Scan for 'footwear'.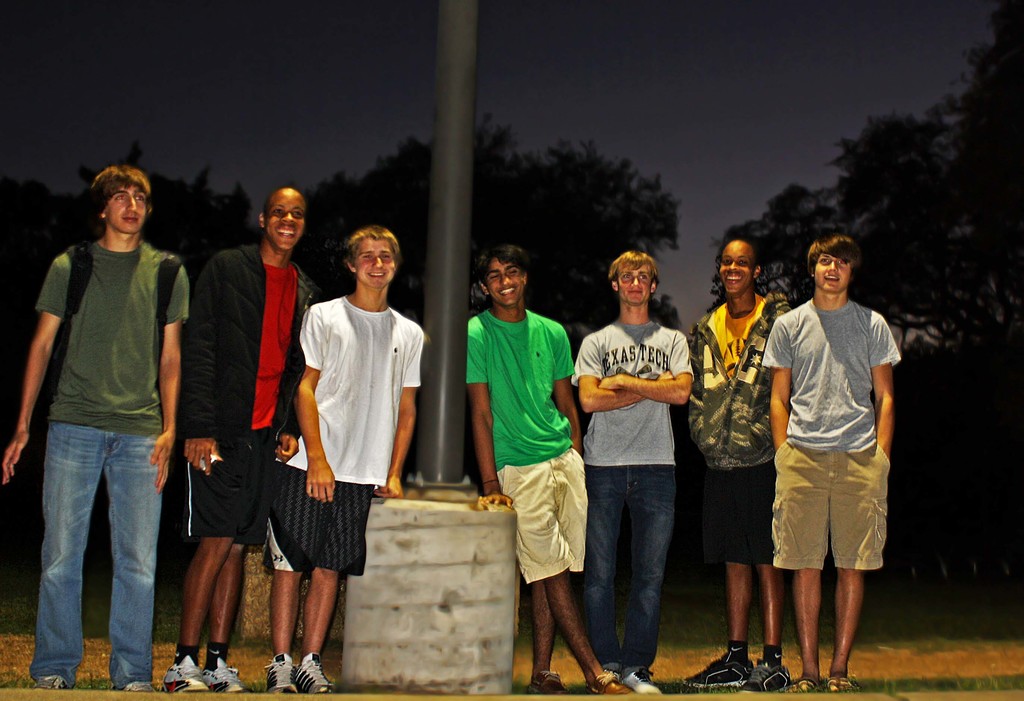
Scan result: 825/673/850/690.
